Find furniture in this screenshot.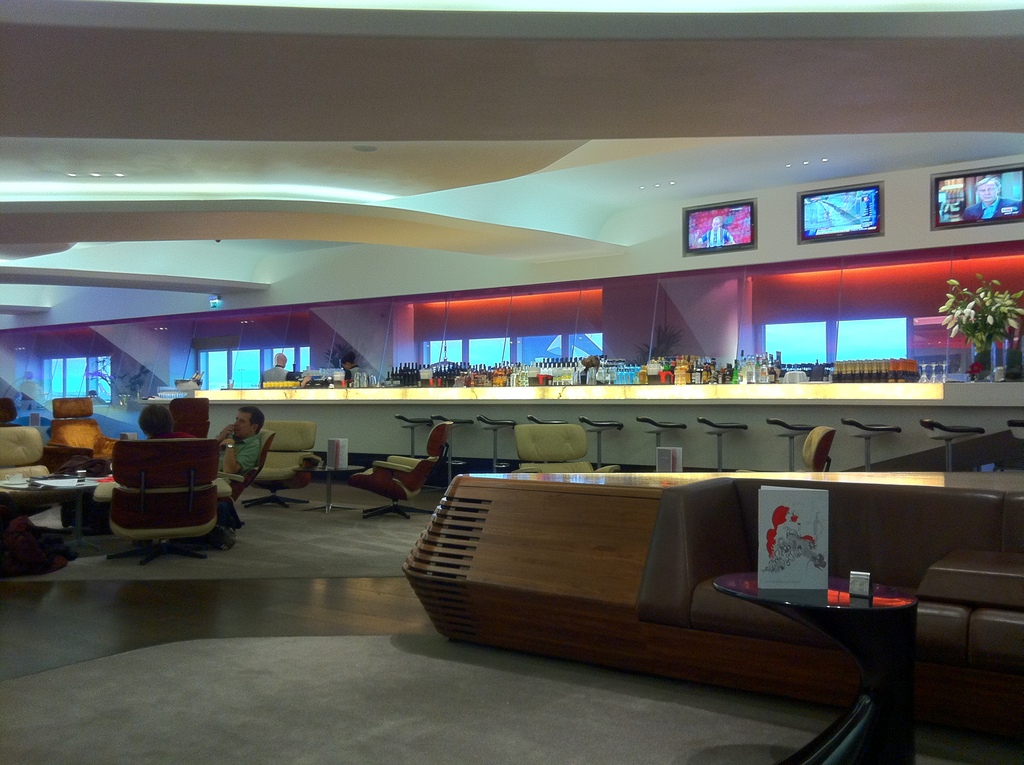
The bounding box for furniture is [240, 421, 319, 508].
